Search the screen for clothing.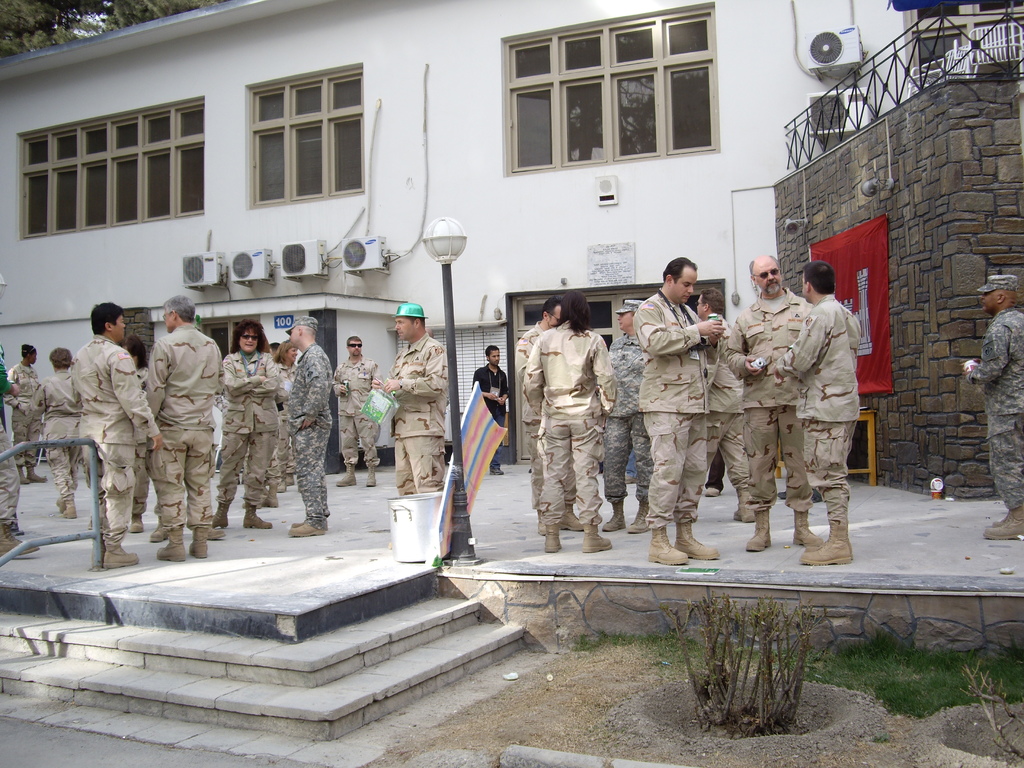
Found at BBox(216, 346, 277, 509).
